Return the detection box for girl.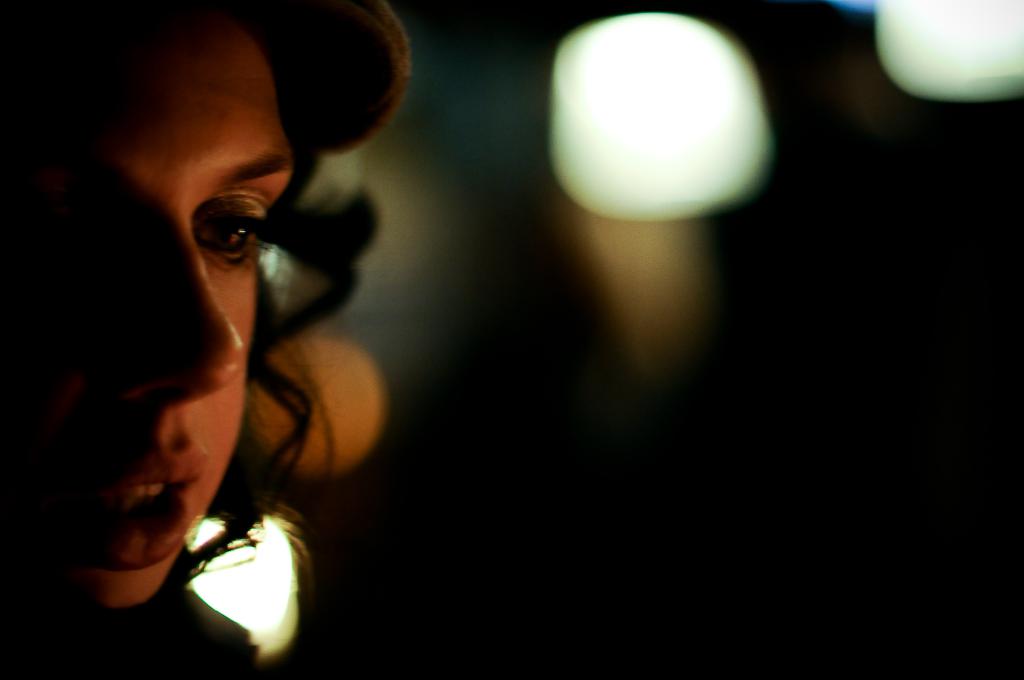
region(0, 0, 414, 678).
